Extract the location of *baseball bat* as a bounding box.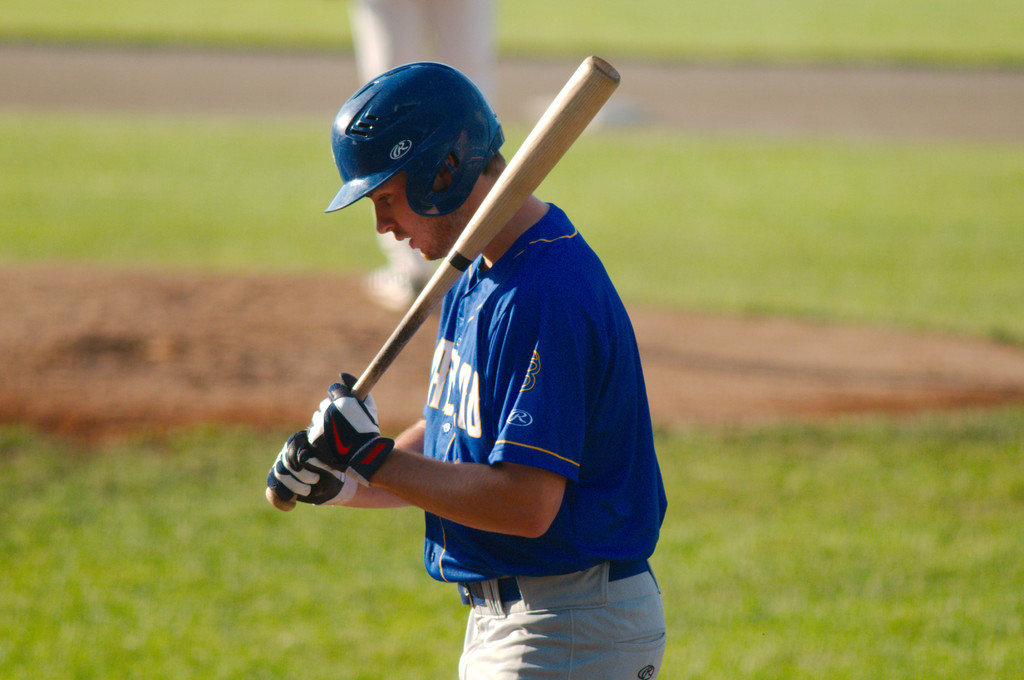
detection(266, 56, 618, 512).
